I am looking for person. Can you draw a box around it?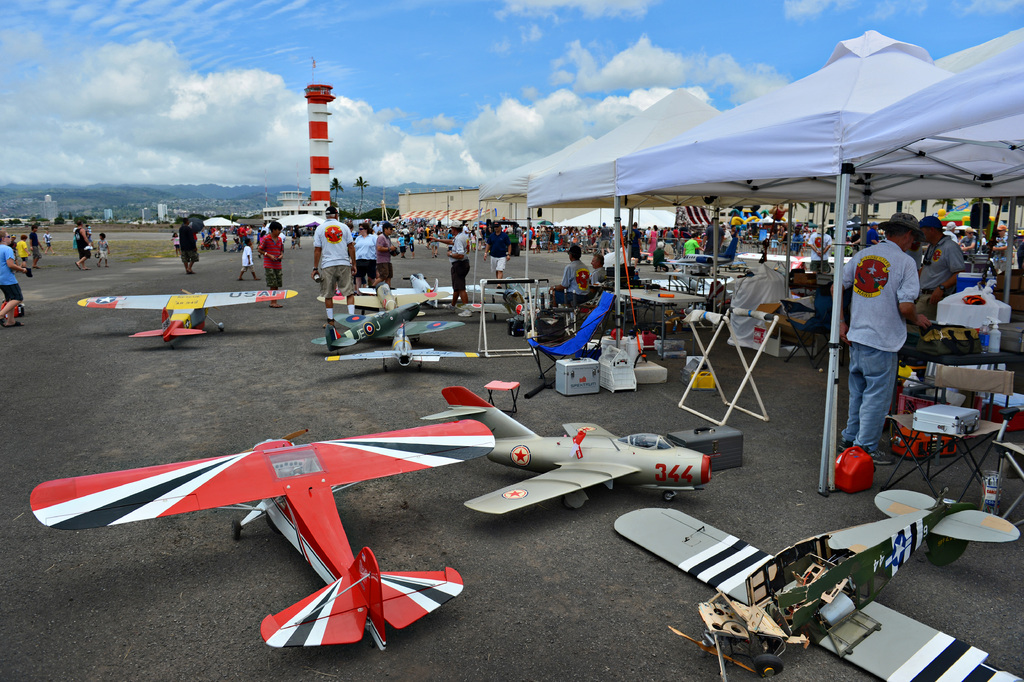
Sure, the bounding box is (x1=591, y1=252, x2=613, y2=289).
